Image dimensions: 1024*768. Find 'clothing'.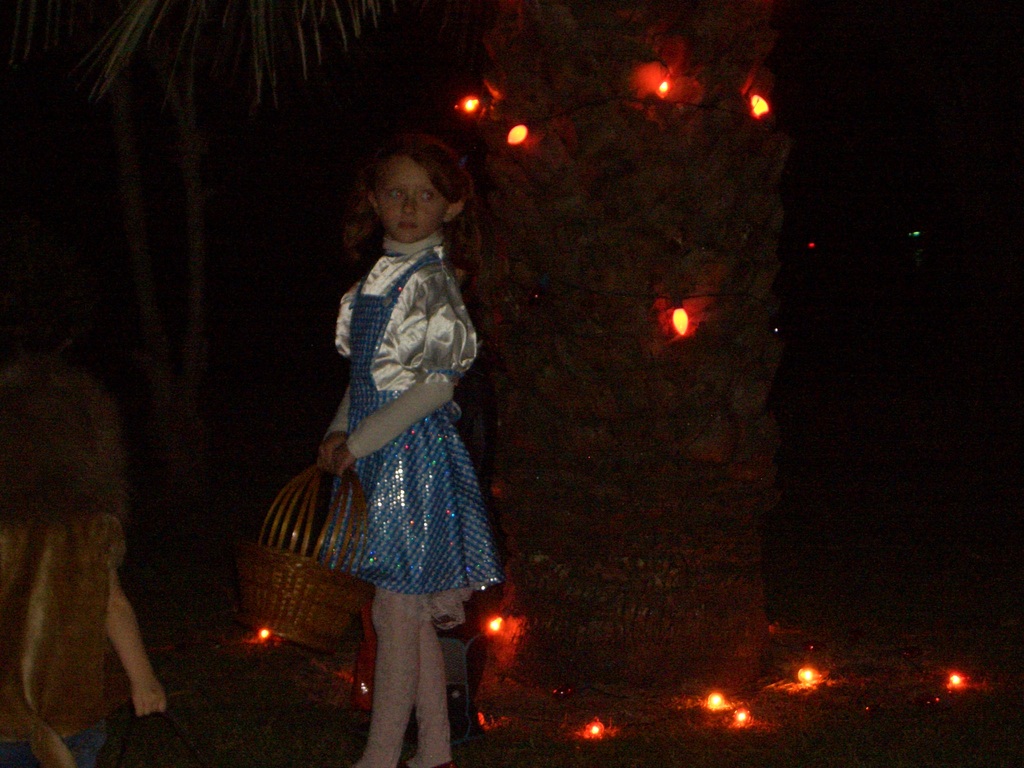
rect(328, 232, 498, 767).
